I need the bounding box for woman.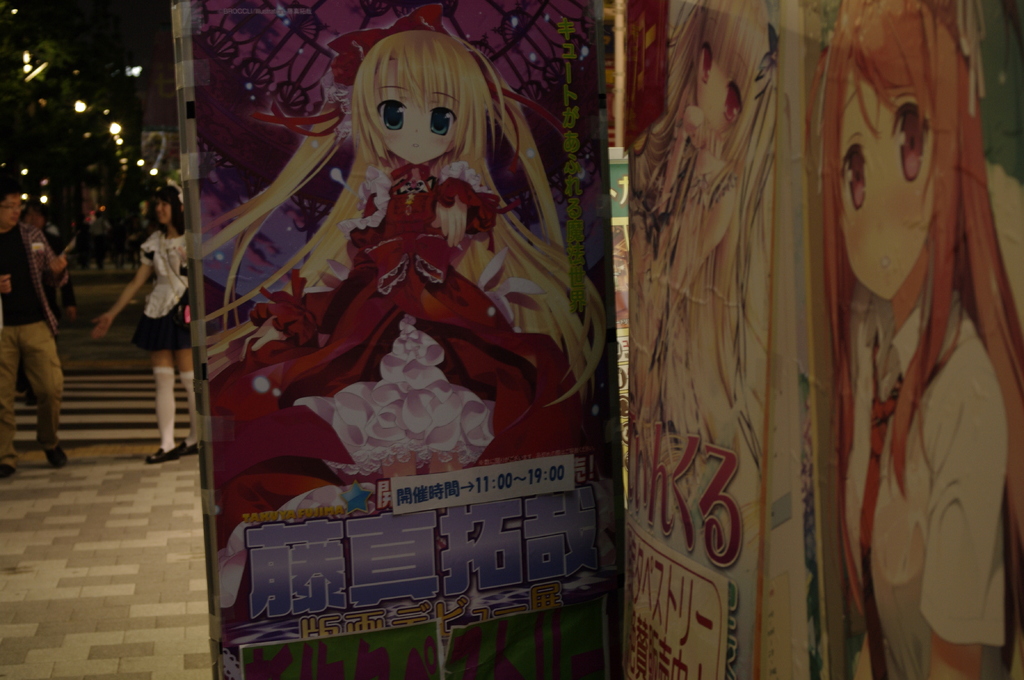
Here it is: bbox(627, 0, 833, 546).
